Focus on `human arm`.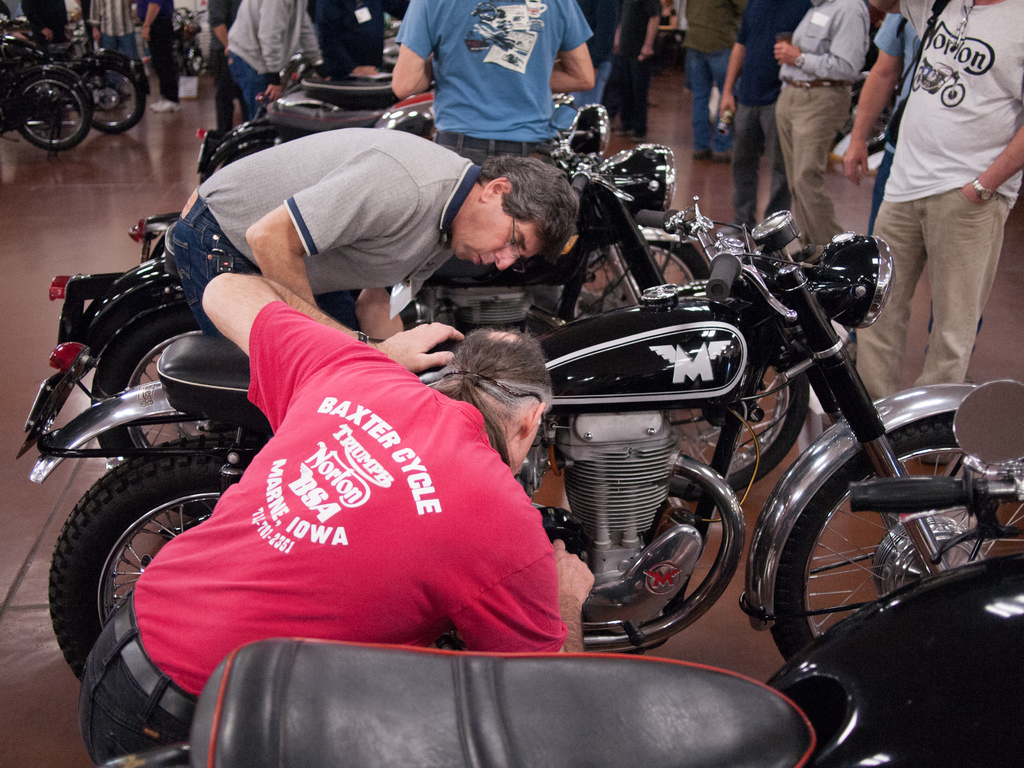
Focused at [776, 0, 870, 87].
